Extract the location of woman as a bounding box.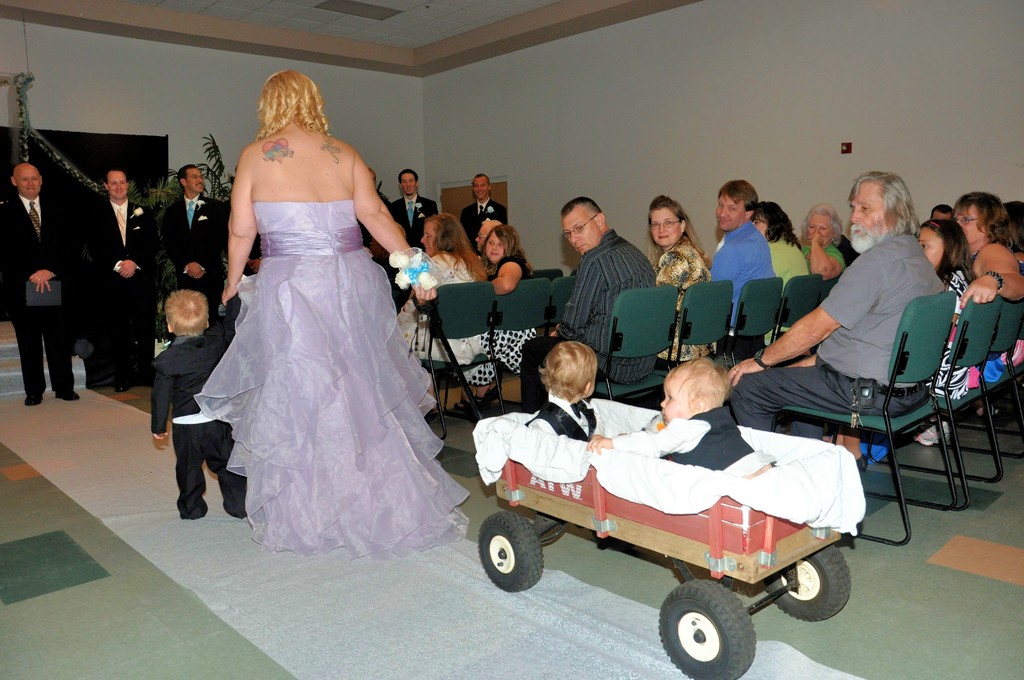
[218,65,446,559].
